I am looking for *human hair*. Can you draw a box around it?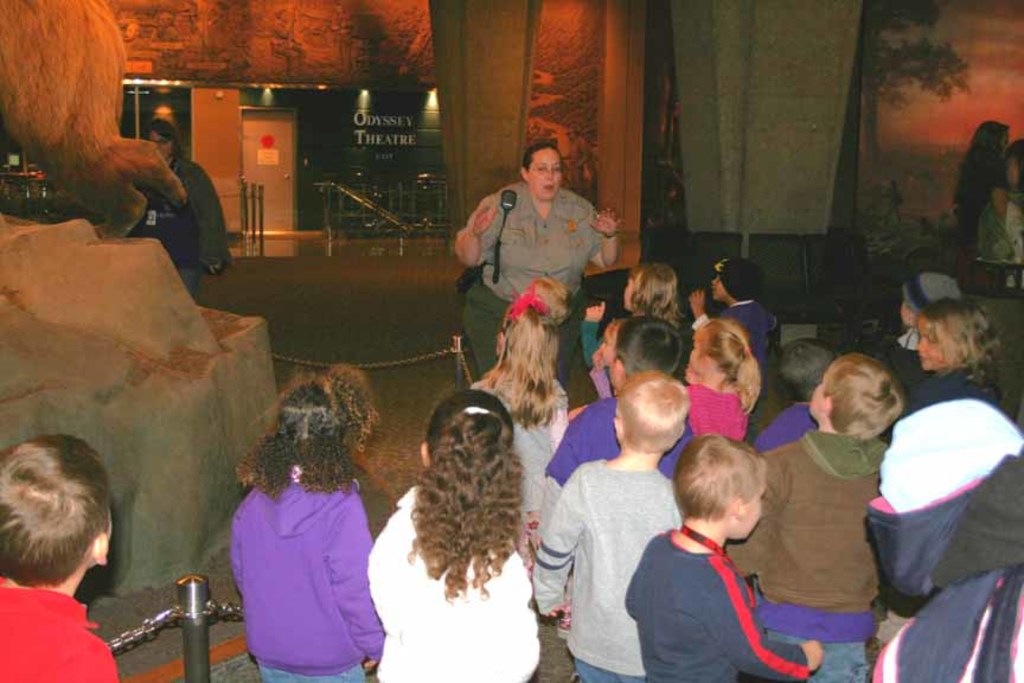
Sure, the bounding box is box=[691, 314, 762, 413].
